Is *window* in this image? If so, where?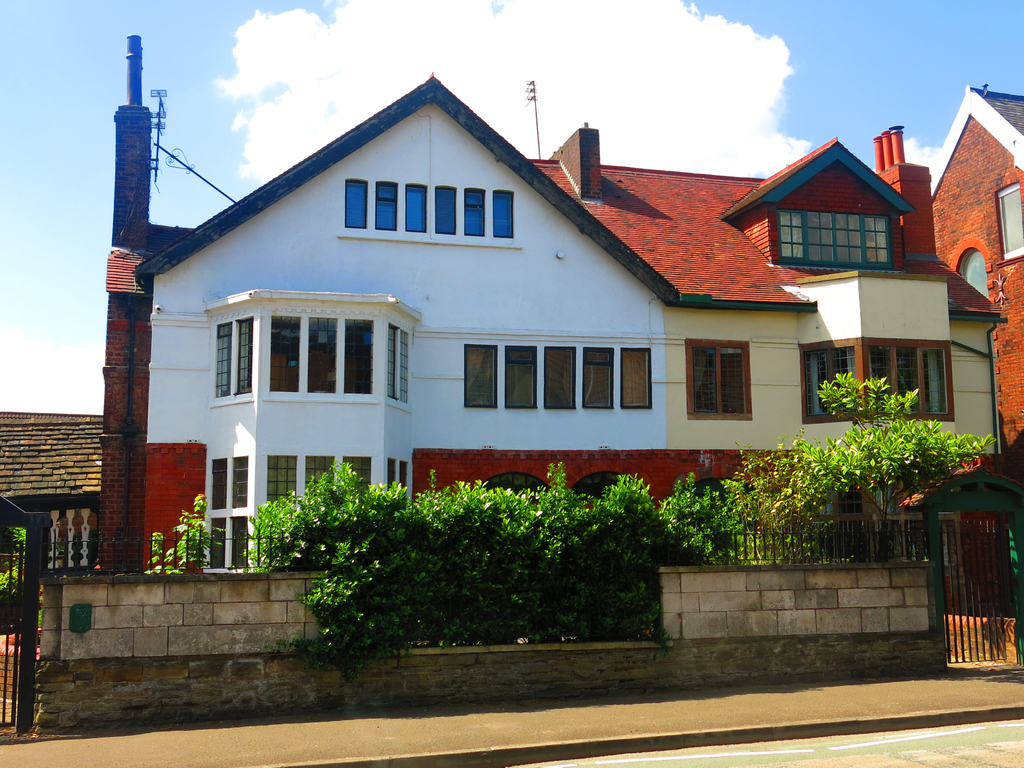
Yes, at left=504, top=345, right=535, bottom=408.
